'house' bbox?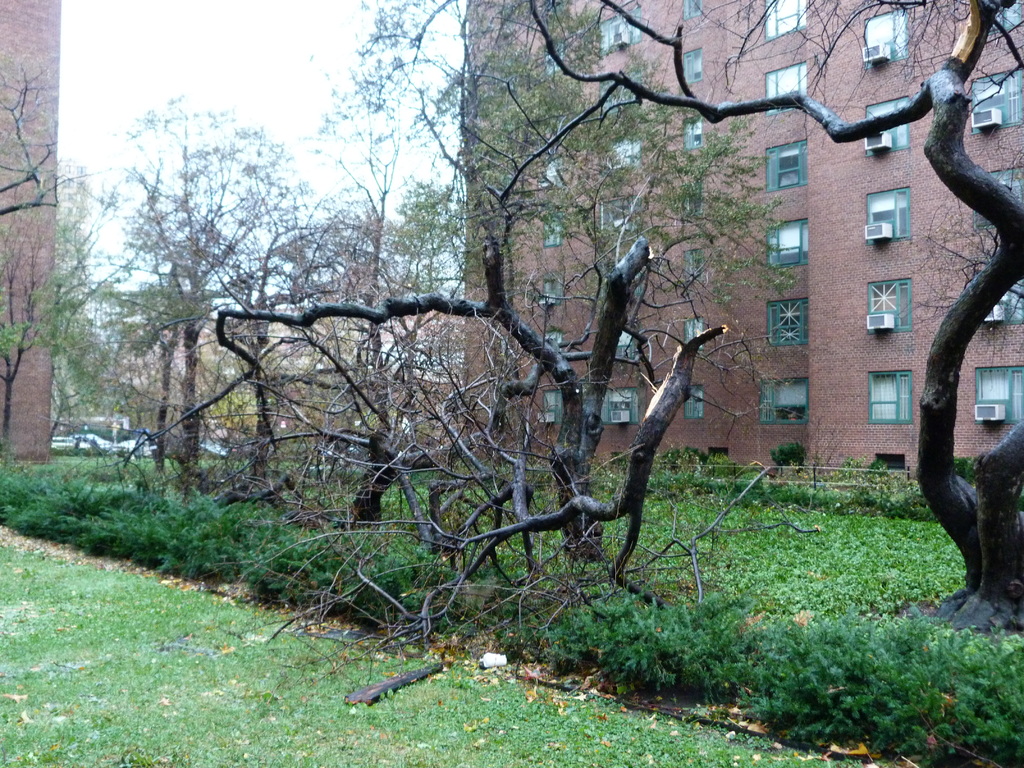
464 0 1023 482
